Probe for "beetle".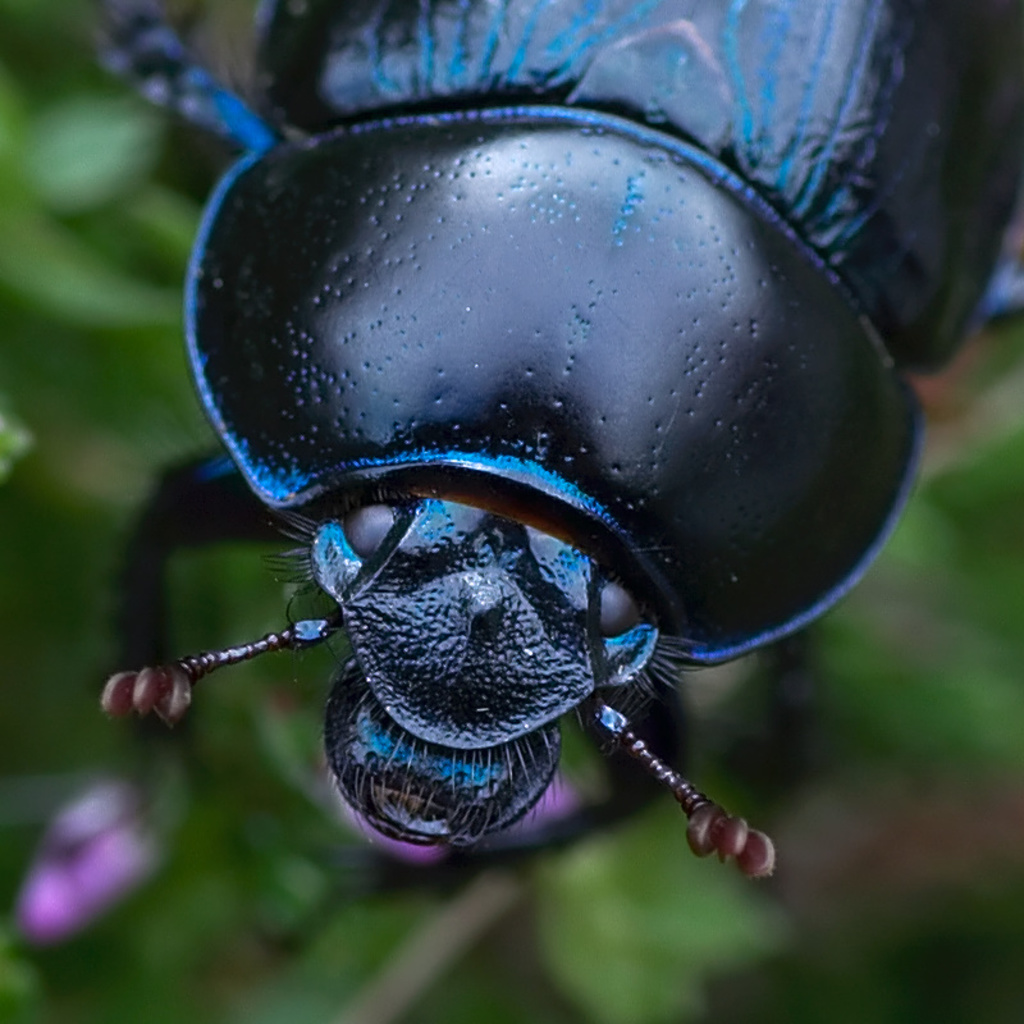
Probe result: l=101, t=40, r=951, b=895.
